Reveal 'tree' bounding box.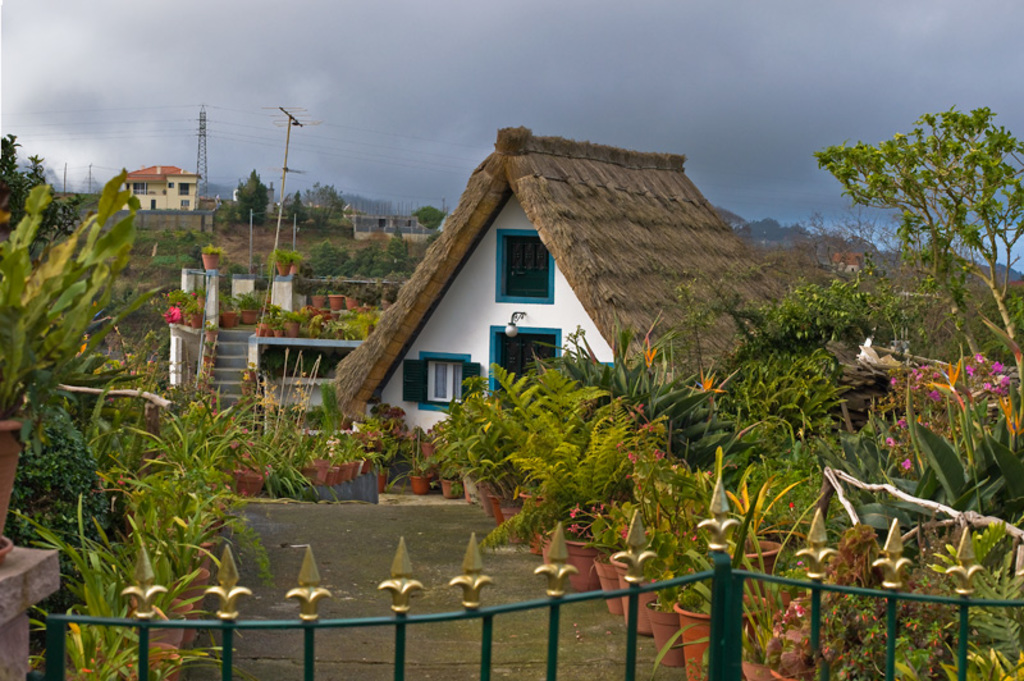
Revealed: select_region(407, 207, 448, 233).
